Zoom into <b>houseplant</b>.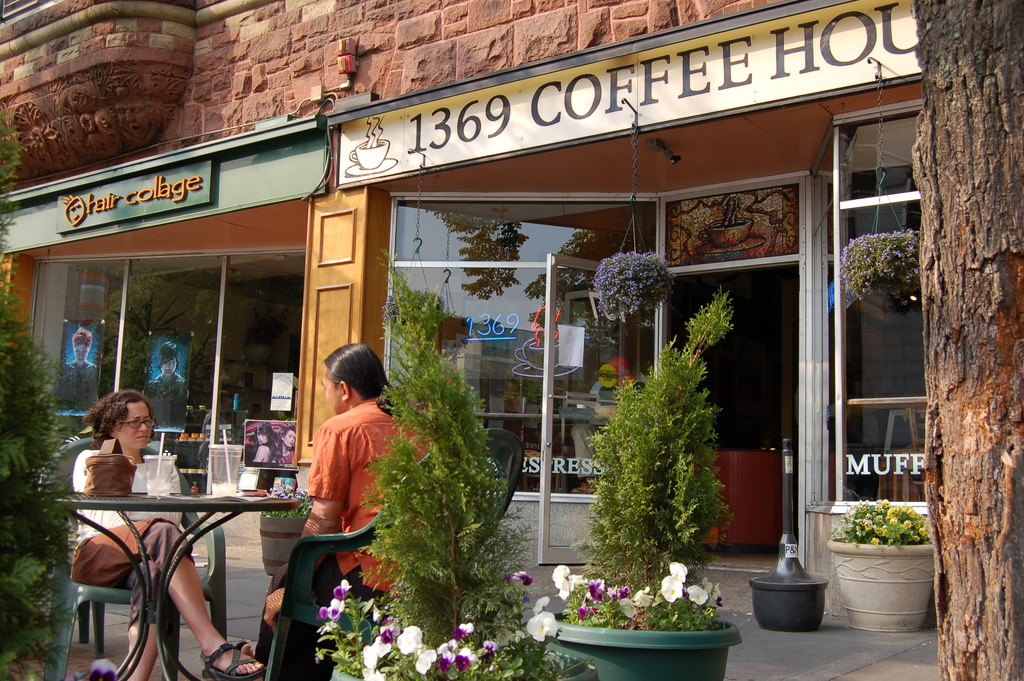
Zoom target: x1=0, y1=98, x2=83, y2=680.
